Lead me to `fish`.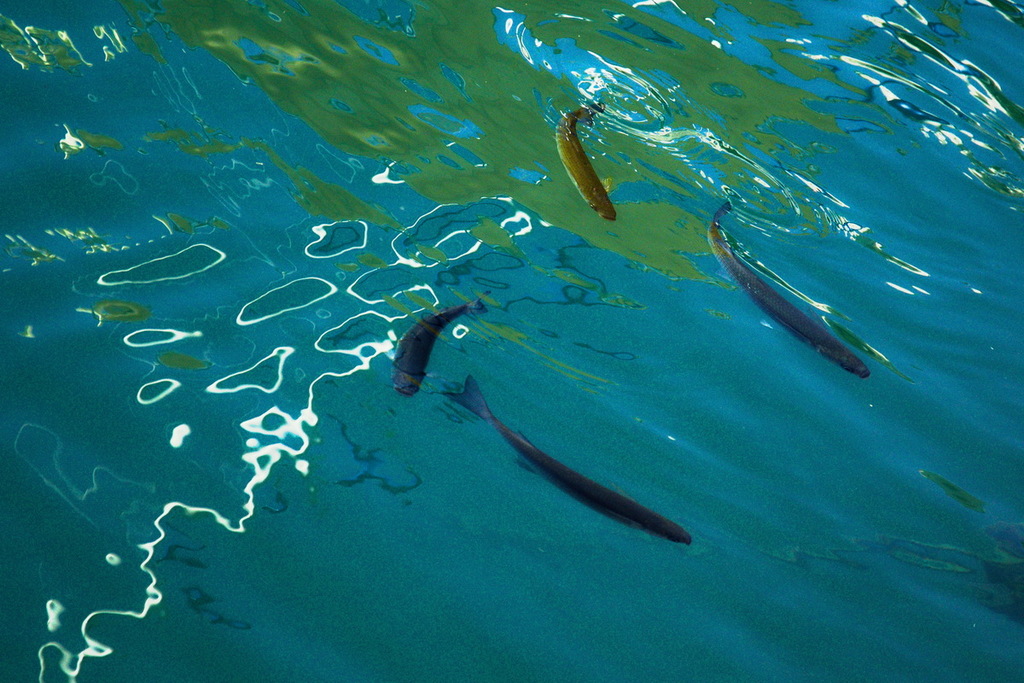
Lead to [left=448, top=367, right=690, bottom=552].
